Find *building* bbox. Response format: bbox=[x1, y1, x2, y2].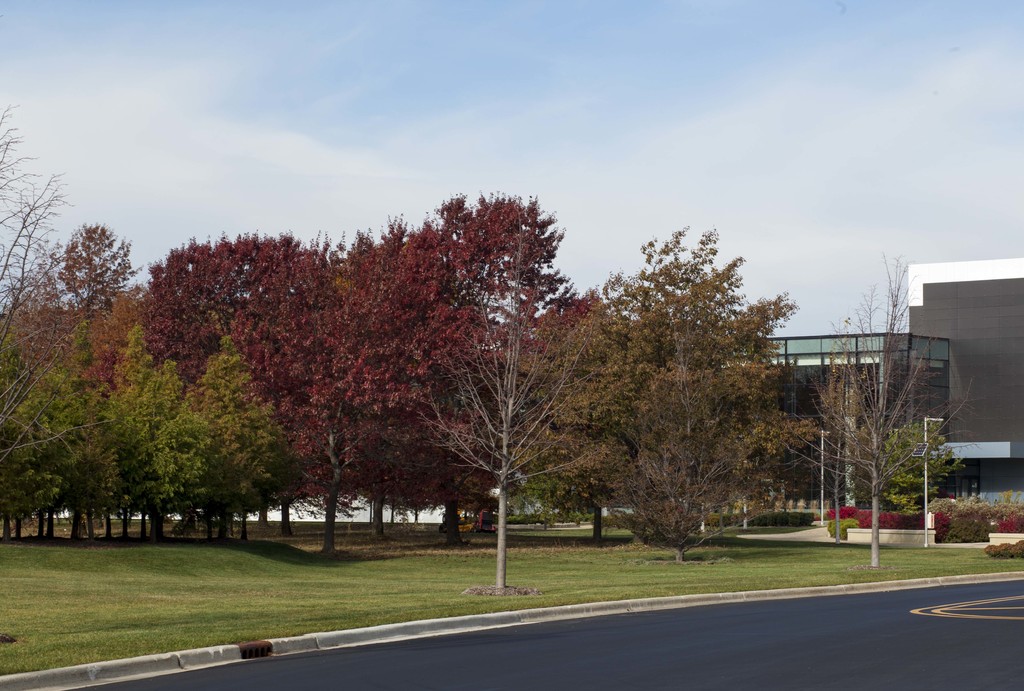
bbox=[908, 259, 1023, 510].
